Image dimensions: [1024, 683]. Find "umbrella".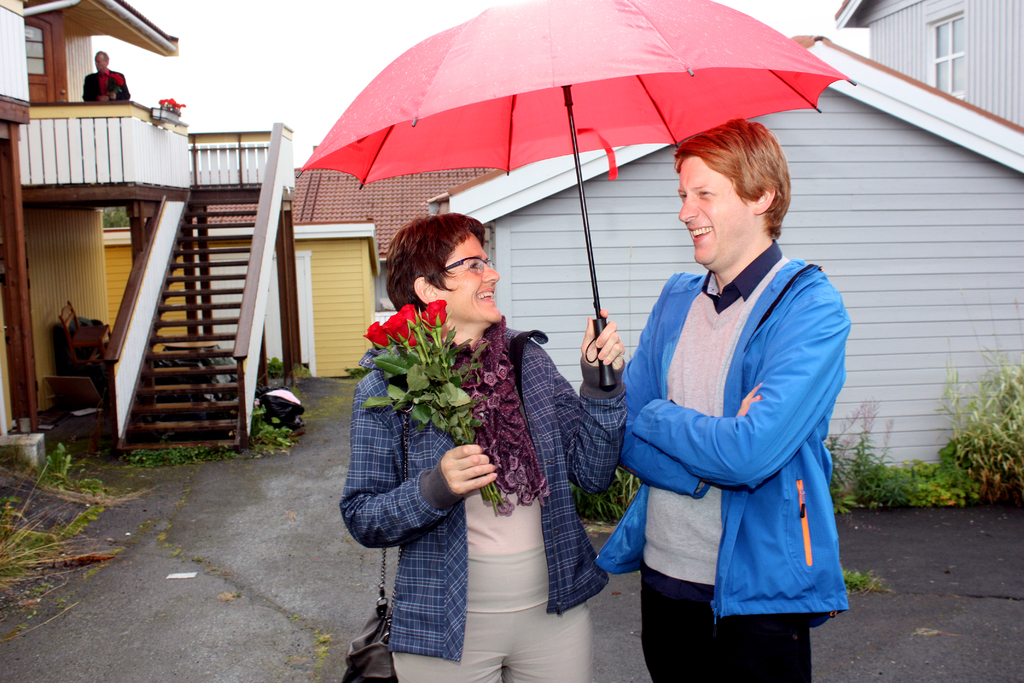
x1=295, y1=0, x2=855, y2=388.
